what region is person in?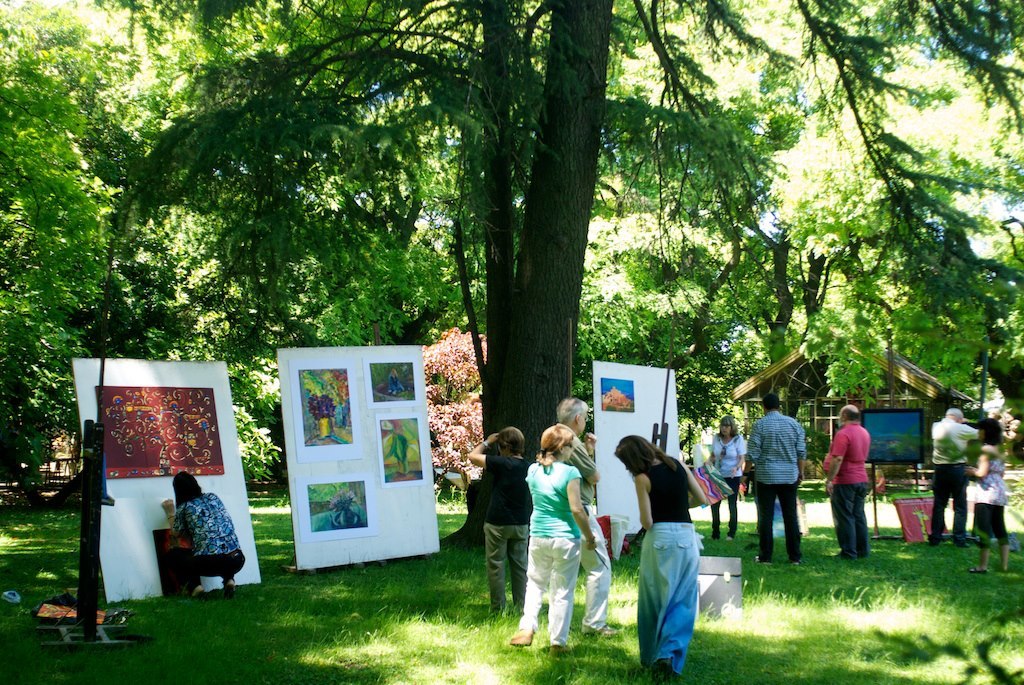
box(461, 421, 537, 617).
